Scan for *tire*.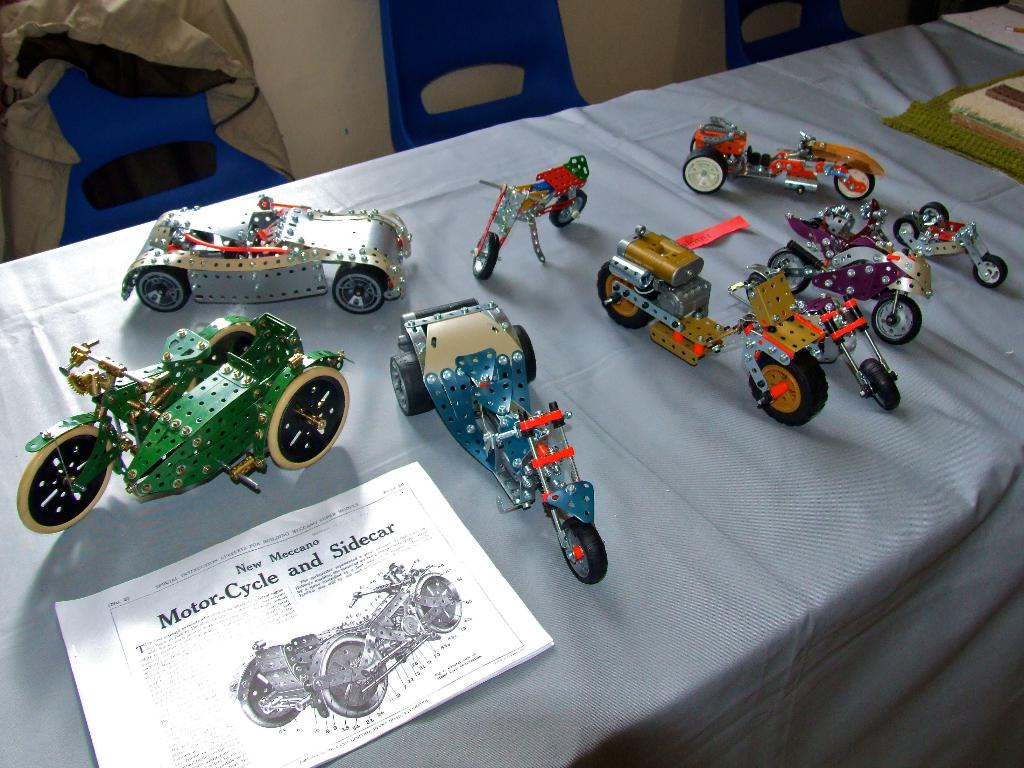
Scan result: {"x1": 474, "y1": 233, "x2": 499, "y2": 281}.
